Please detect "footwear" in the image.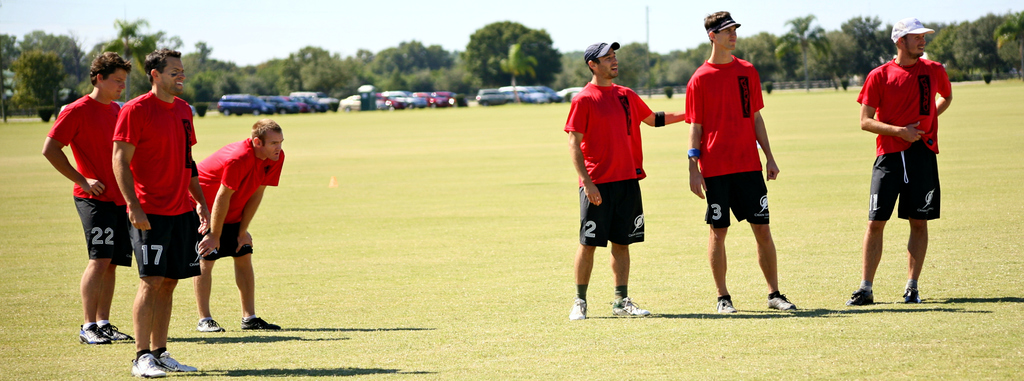
[x1=95, y1=323, x2=132, y2=344].
